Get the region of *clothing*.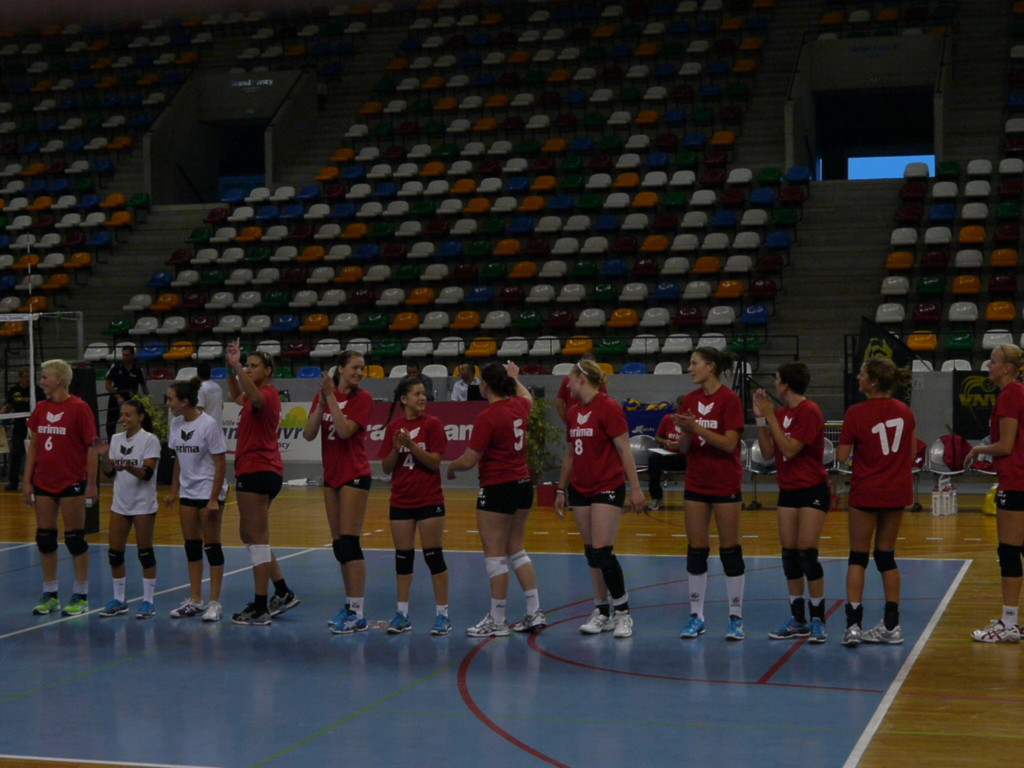
left=840, top=408, right=918, bottom=513.
